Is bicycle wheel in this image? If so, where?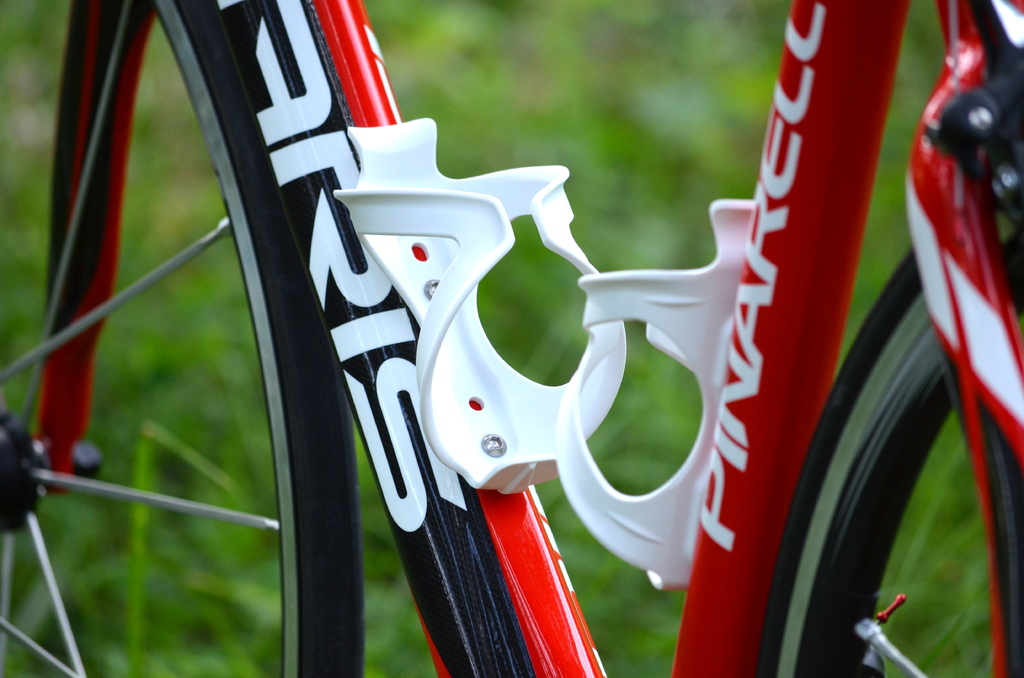
Yes, at box=[0, 0, 366, 677].
